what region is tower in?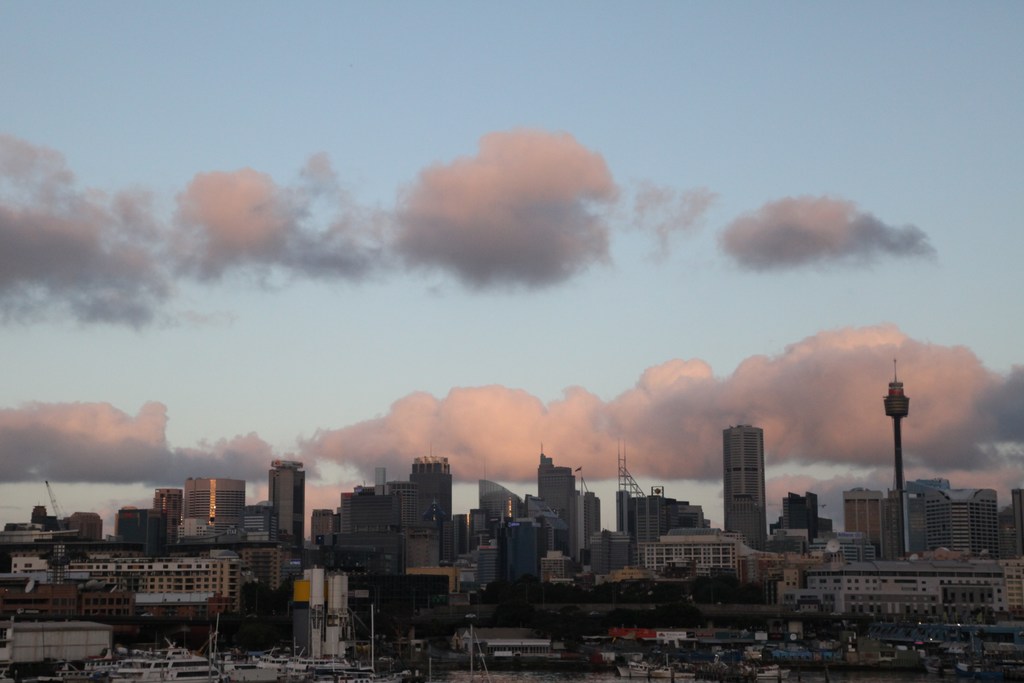
crop(411, 452, 453, 553).
